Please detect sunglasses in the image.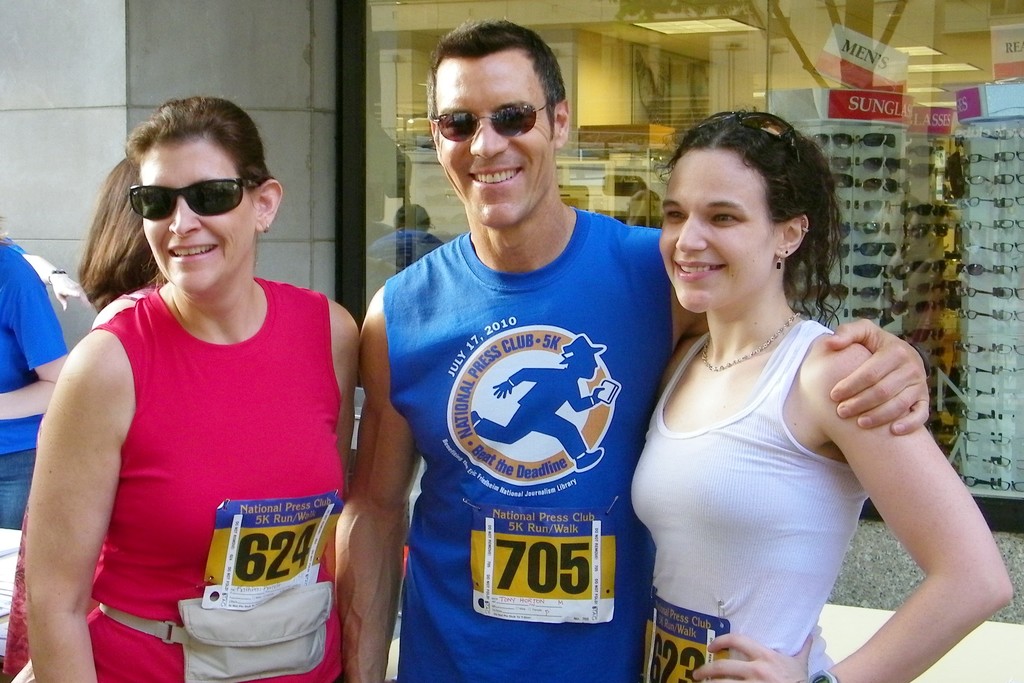
pyautogui.locateOnScreen(911, 277, 950, 296).
